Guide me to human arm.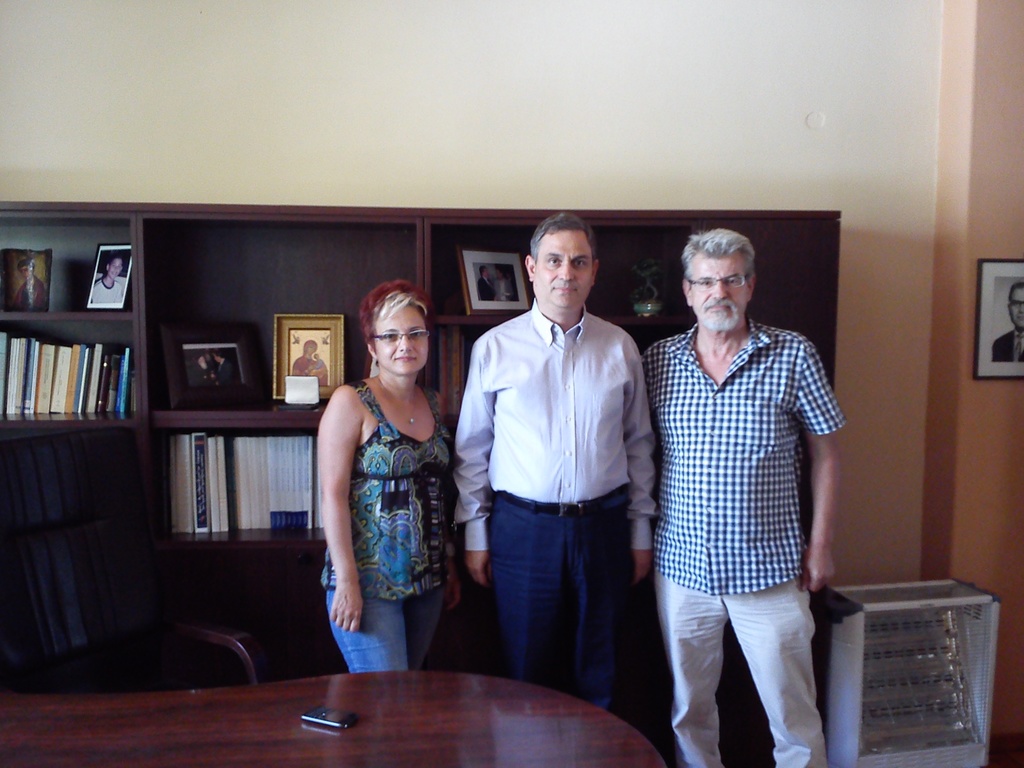
Guidance: select_region(801, 344, 835, 593).
